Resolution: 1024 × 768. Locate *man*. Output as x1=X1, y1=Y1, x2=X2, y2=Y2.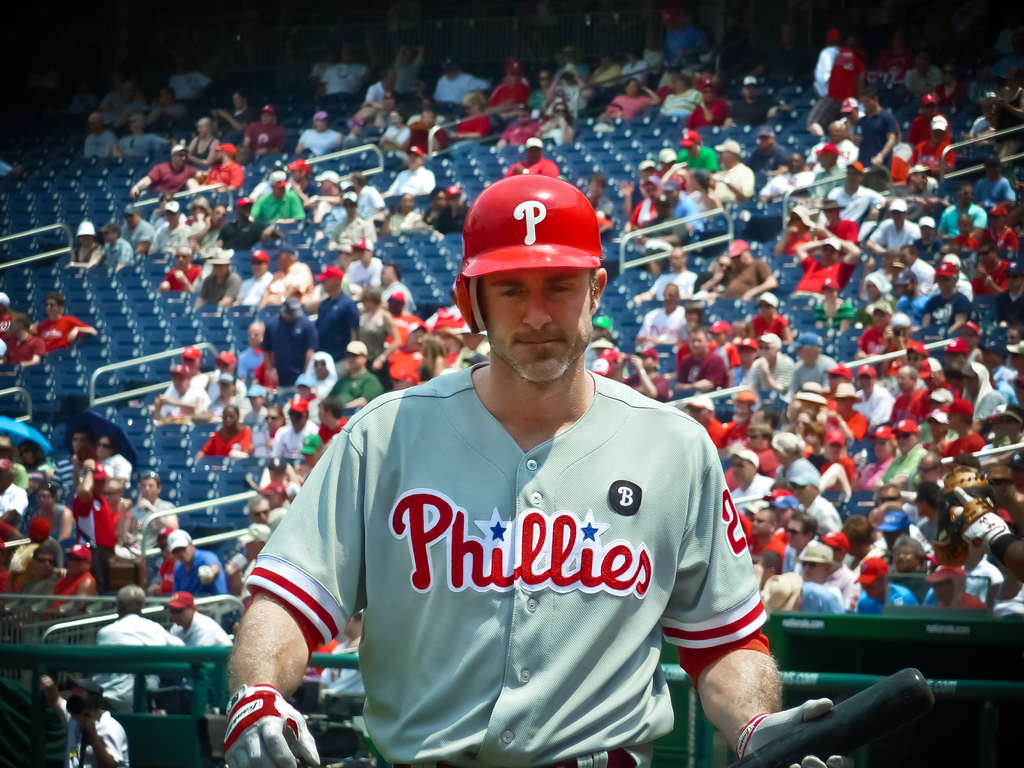
x1=262, y1=296, x2=324, y2=383.
